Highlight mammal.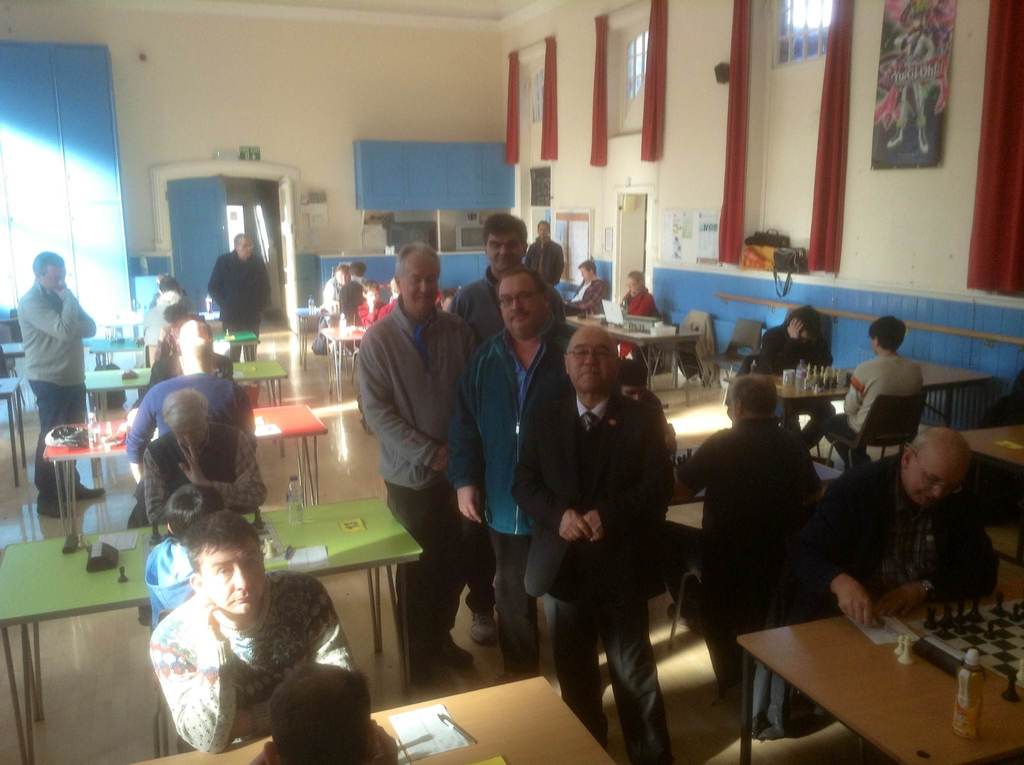
Highlighted region: Rect(144, 274, 193, 345).
